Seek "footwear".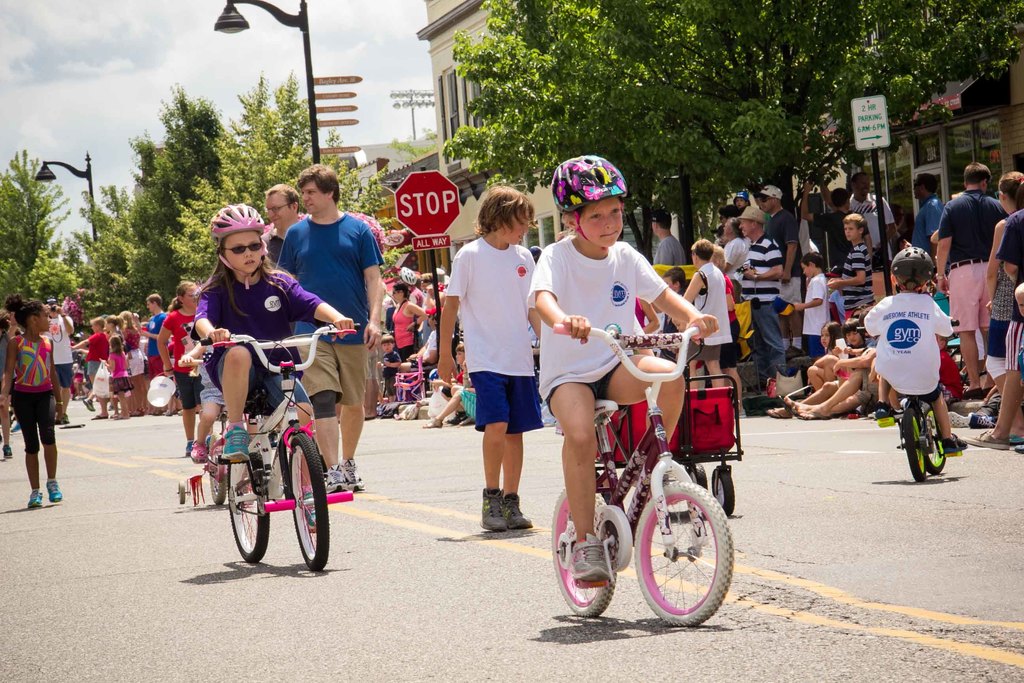
961, 432, 1006, 456.
